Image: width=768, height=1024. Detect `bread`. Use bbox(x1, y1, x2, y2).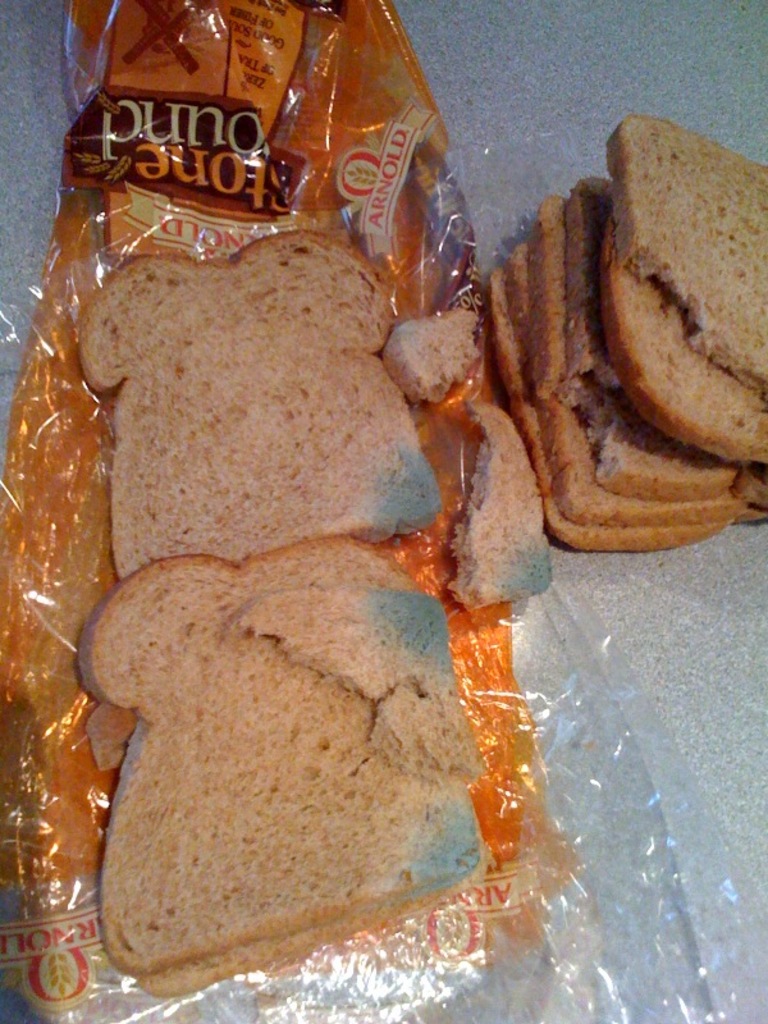
bbox(507, 100, 762, 535).
